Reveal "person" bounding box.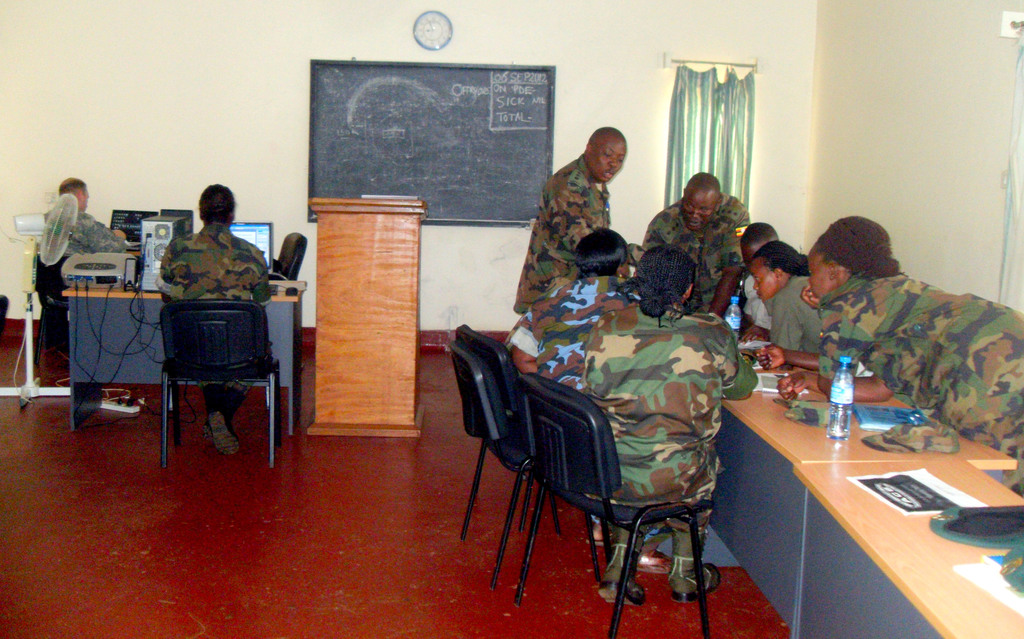
Revealed: box=[742, 238, 825, 373].
